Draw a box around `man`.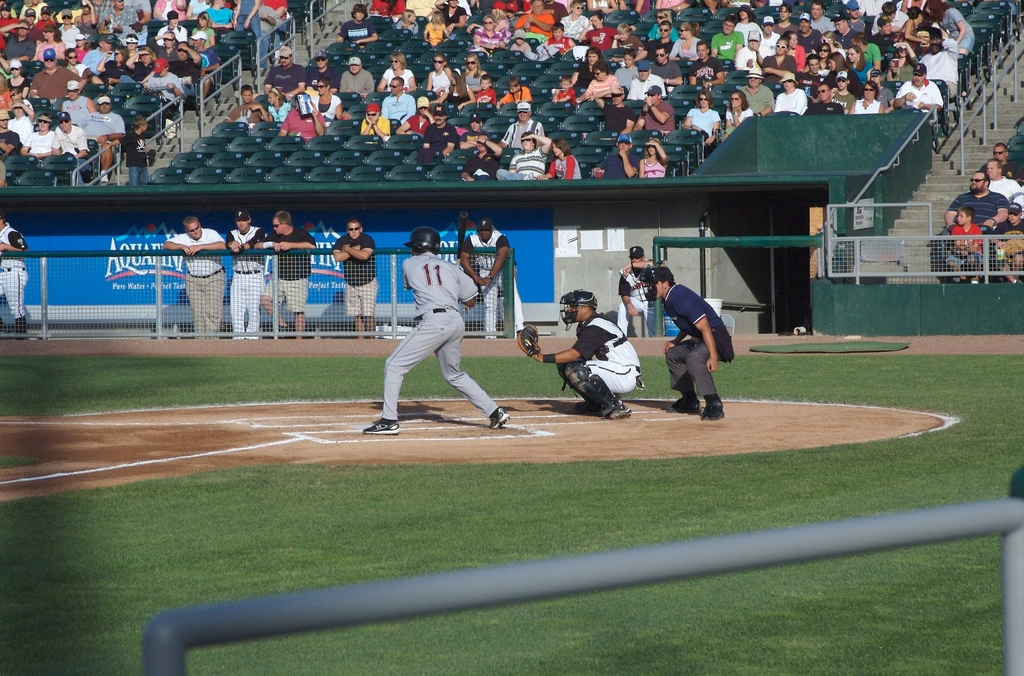
<bbox>732, 24, 762, 77</bbox>.
